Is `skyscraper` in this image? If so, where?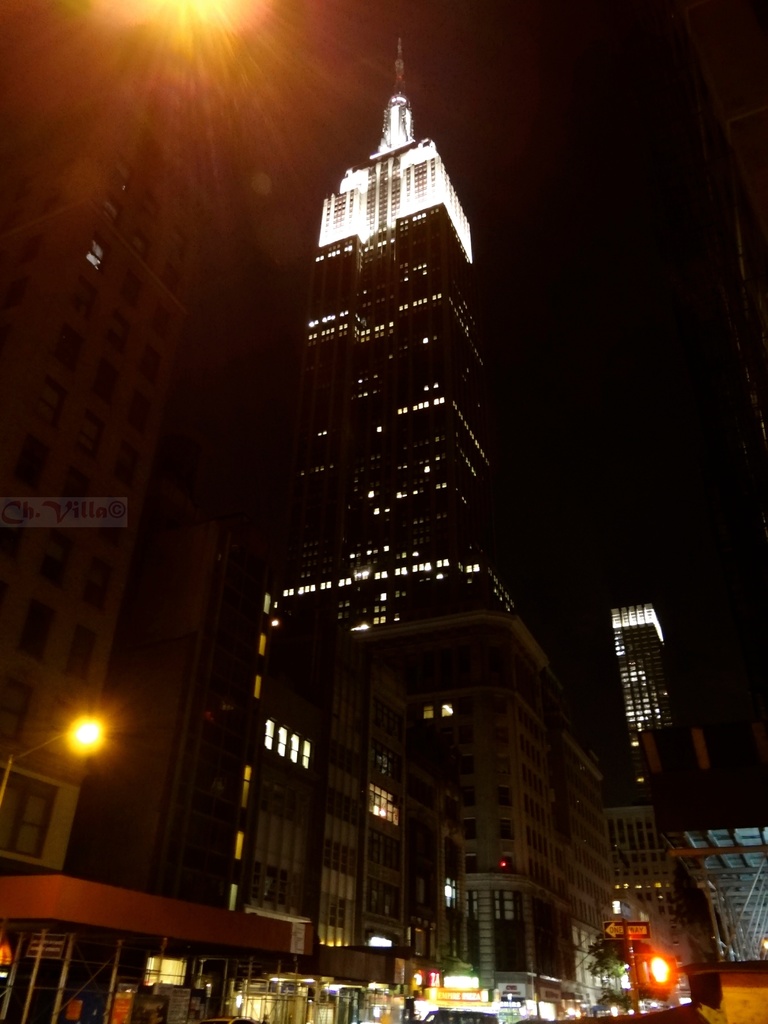
Yes, at pyautogui.locateOnScreen(607, 601, 673, 783).
